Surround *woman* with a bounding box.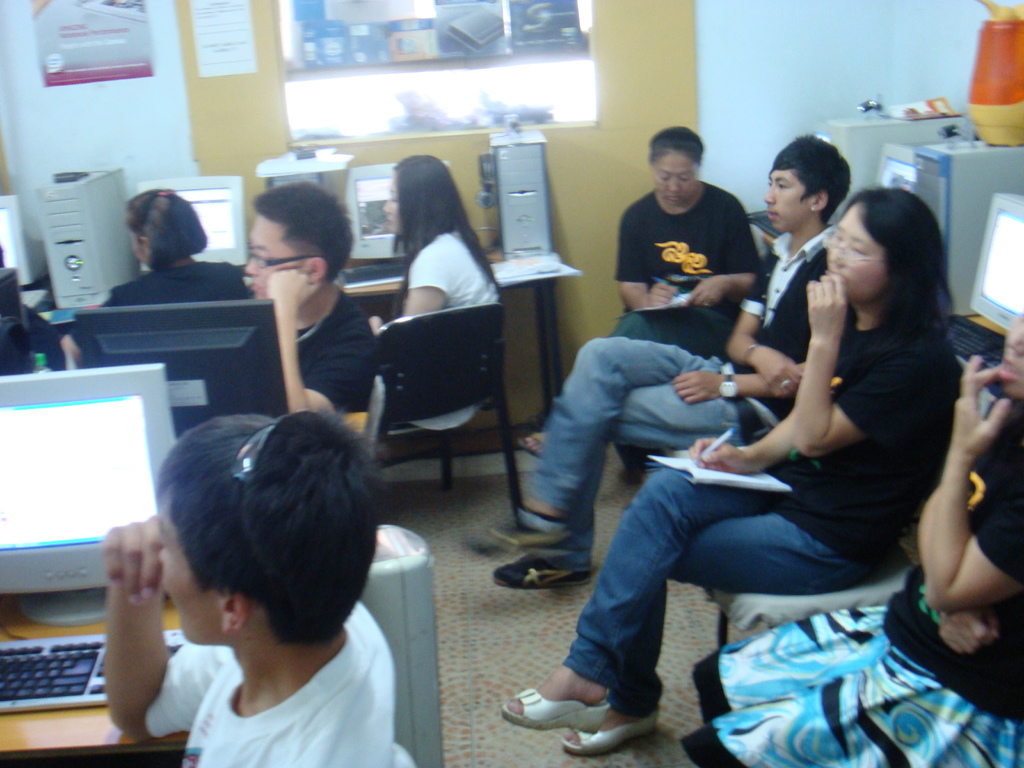
65:189:250:336.
